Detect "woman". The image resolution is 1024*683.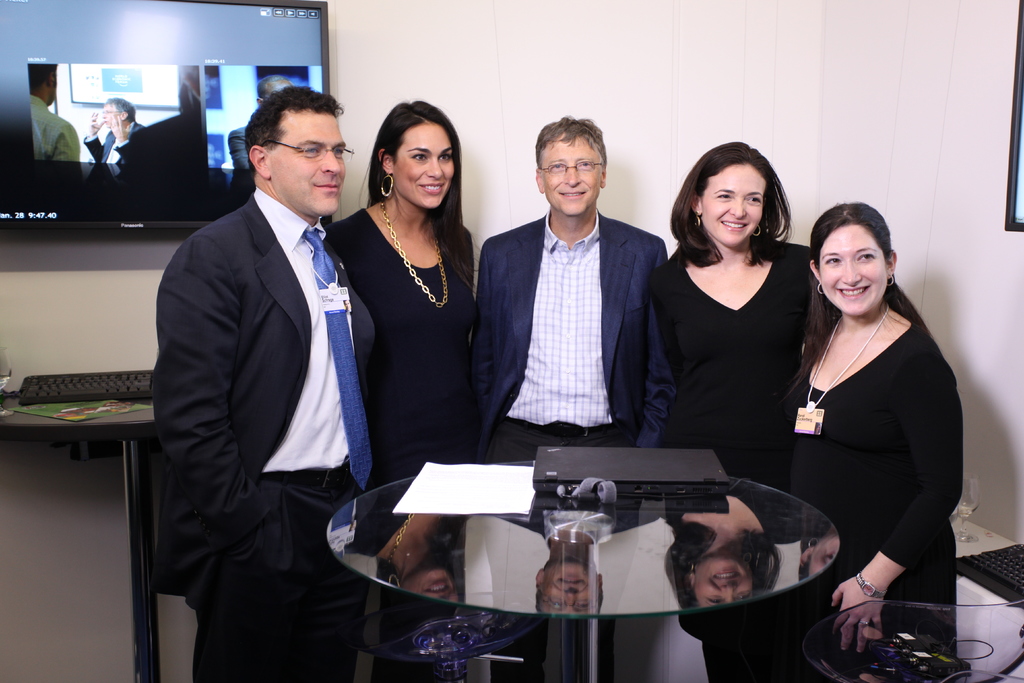
crop(641, 134, 825, 477).
